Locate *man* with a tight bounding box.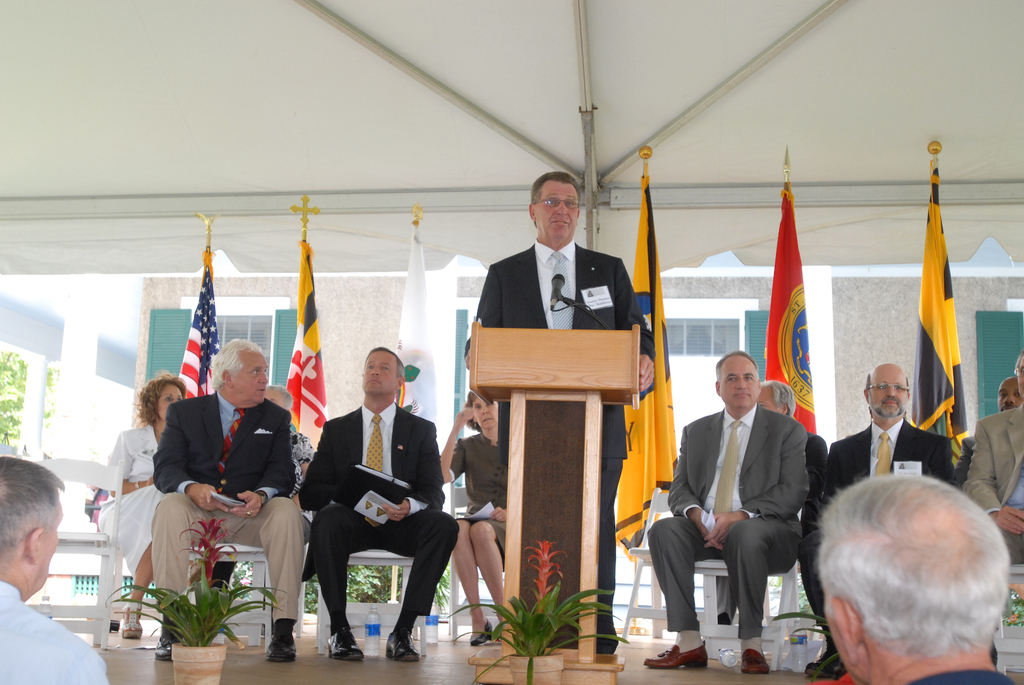
BBox(458, 177, 663, 656).
